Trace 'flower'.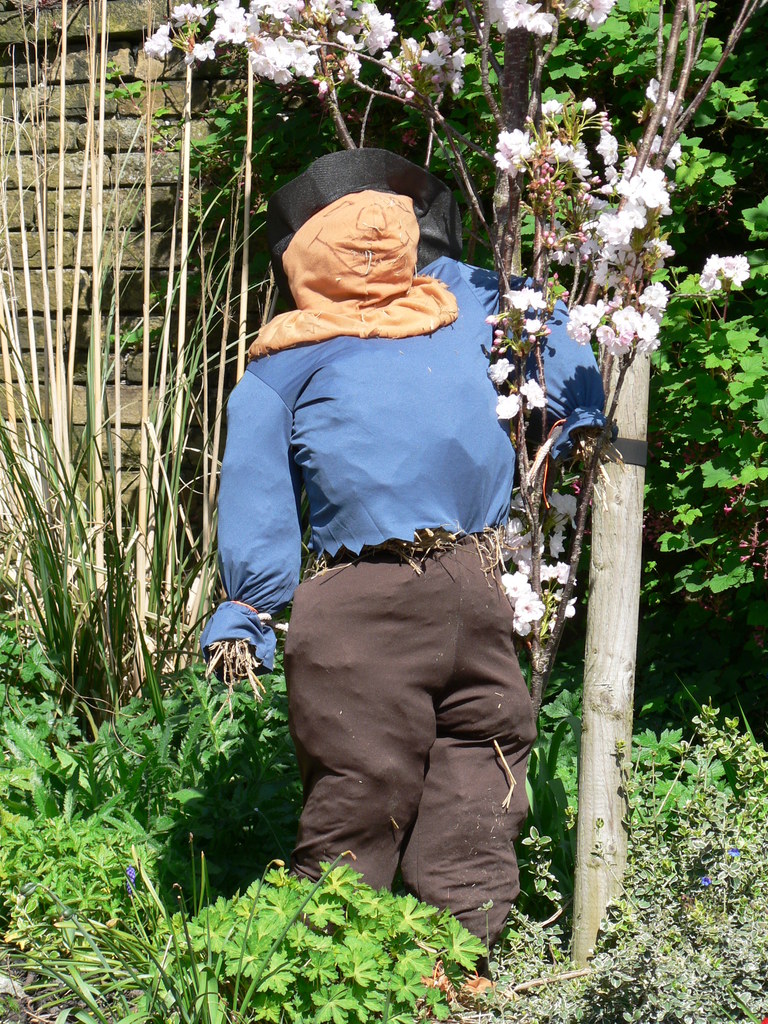
Traced to left=497, top=400, right=515, bottom=417.
